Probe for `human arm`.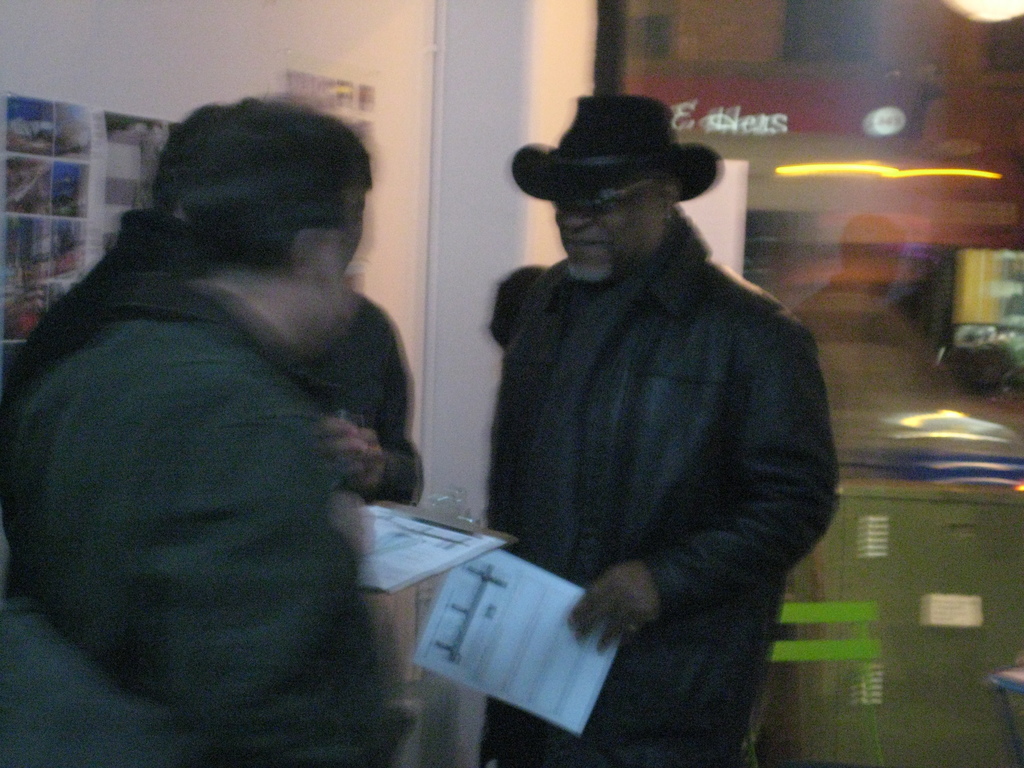
Probe result: bbox(570, 296, 847, 671).
